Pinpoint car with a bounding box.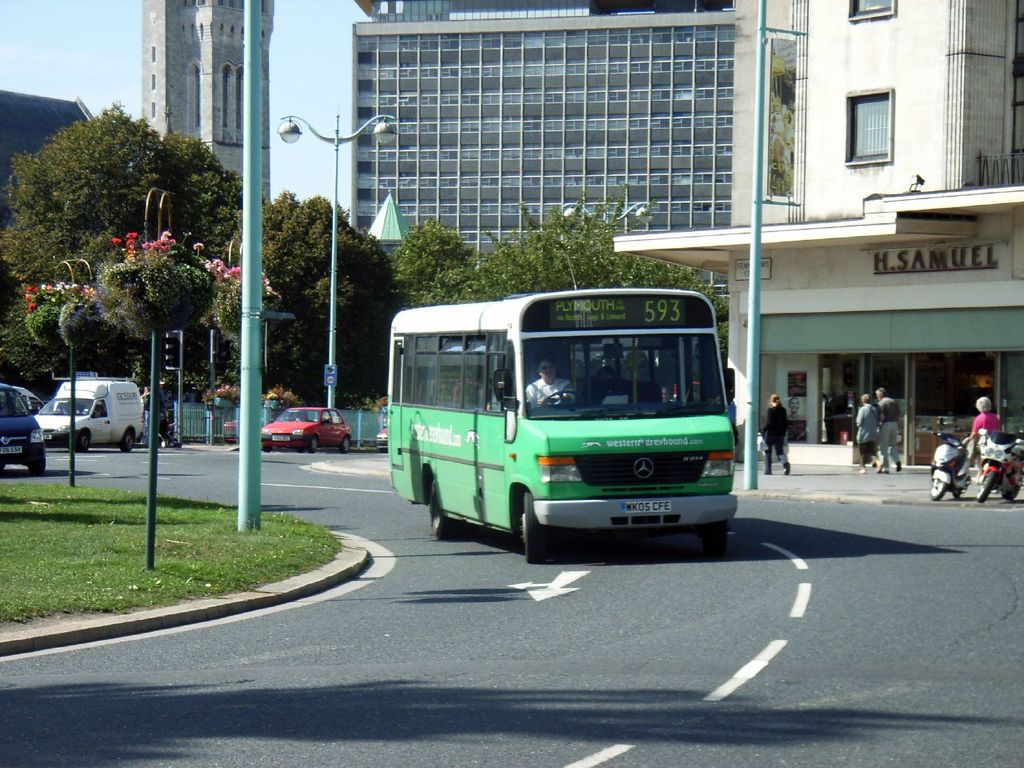
{"left": 0, "top": 382, "right": 43, "bottom": 468}.
